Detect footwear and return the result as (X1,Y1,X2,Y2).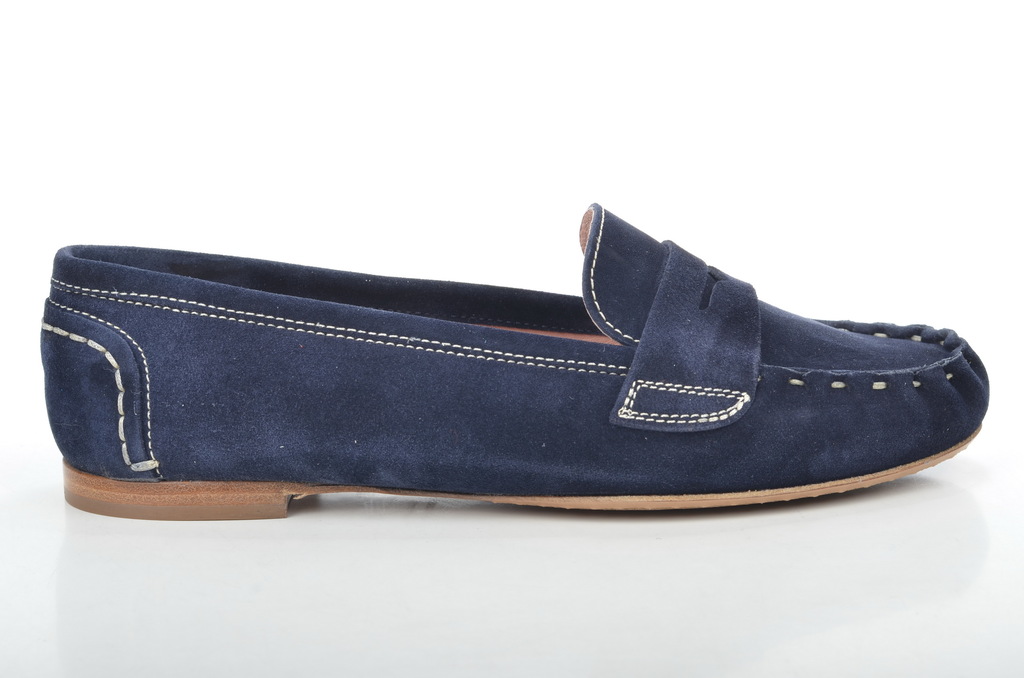
(61,190,957,522).
